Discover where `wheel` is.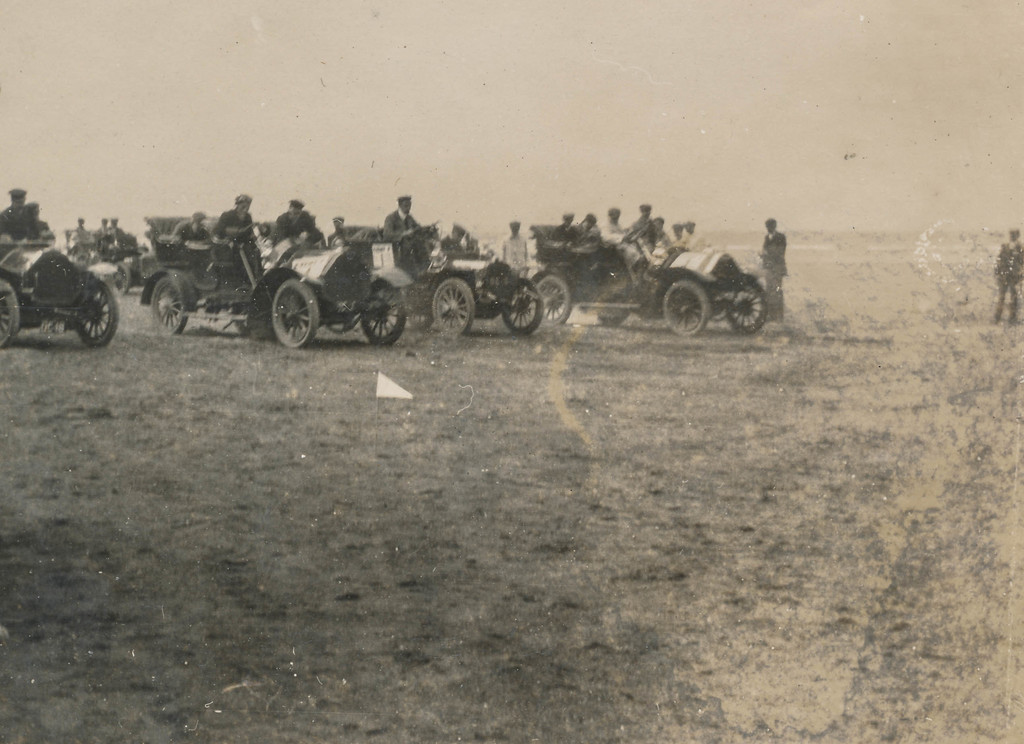
Discovered at Rect(323, 314, 358, 330).
